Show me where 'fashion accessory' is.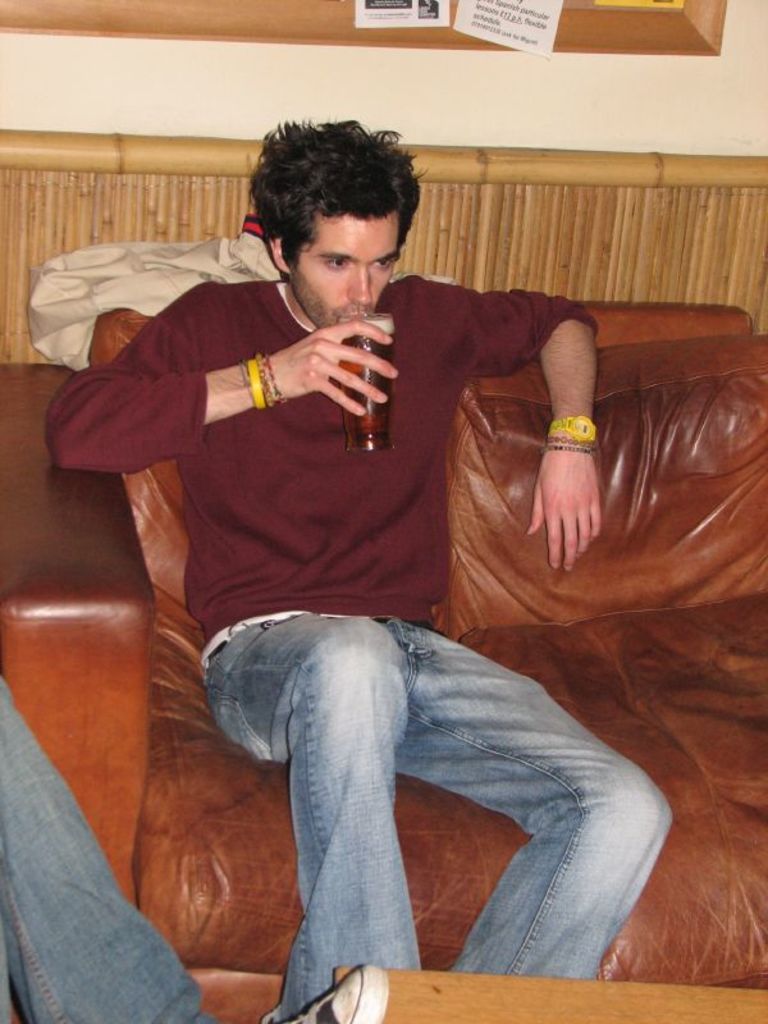
'fashion accessory' is at <region>541, 415, 595, 449</region>.
